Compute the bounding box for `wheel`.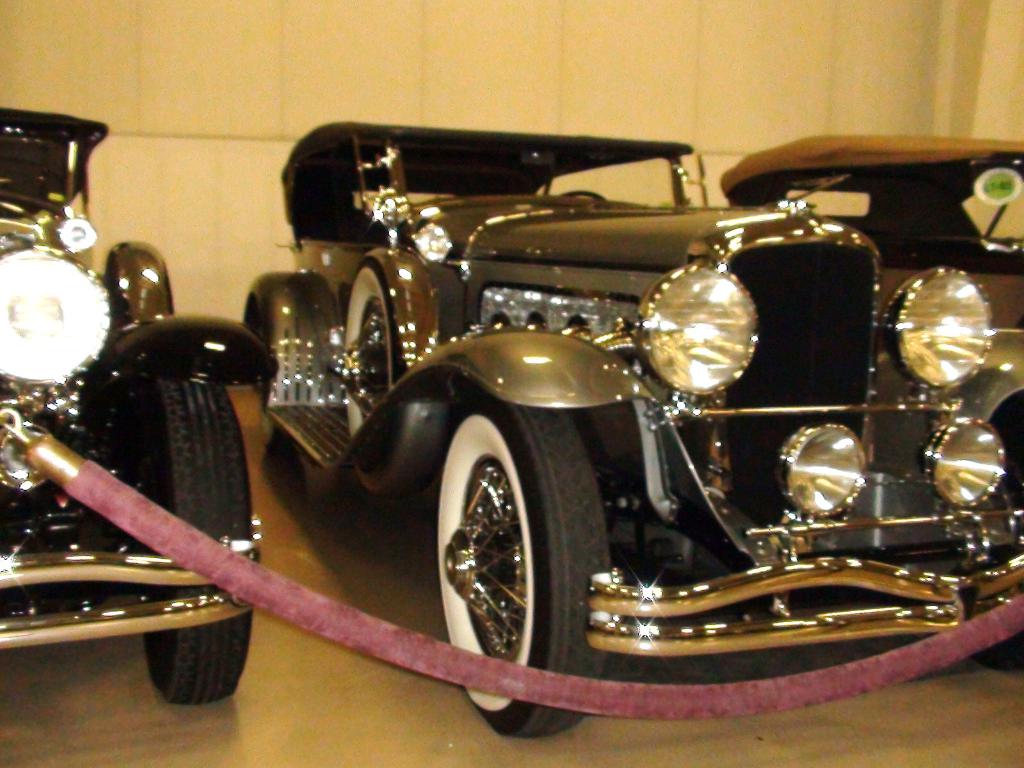
region(410, 396, 594, 685).
